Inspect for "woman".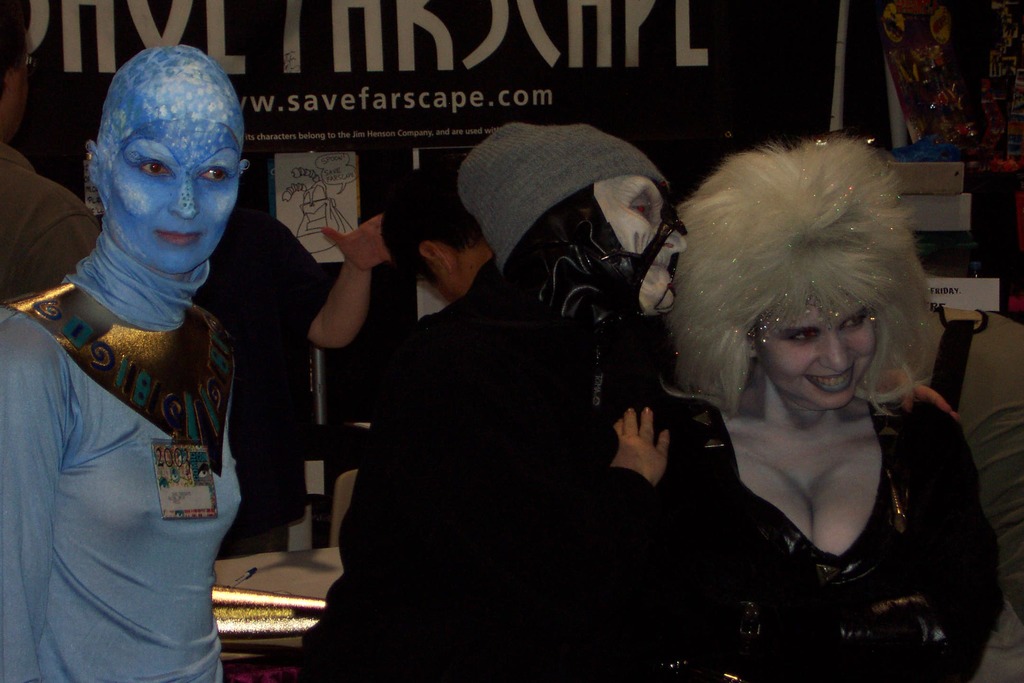
Inspection: 602 128 998 682.
